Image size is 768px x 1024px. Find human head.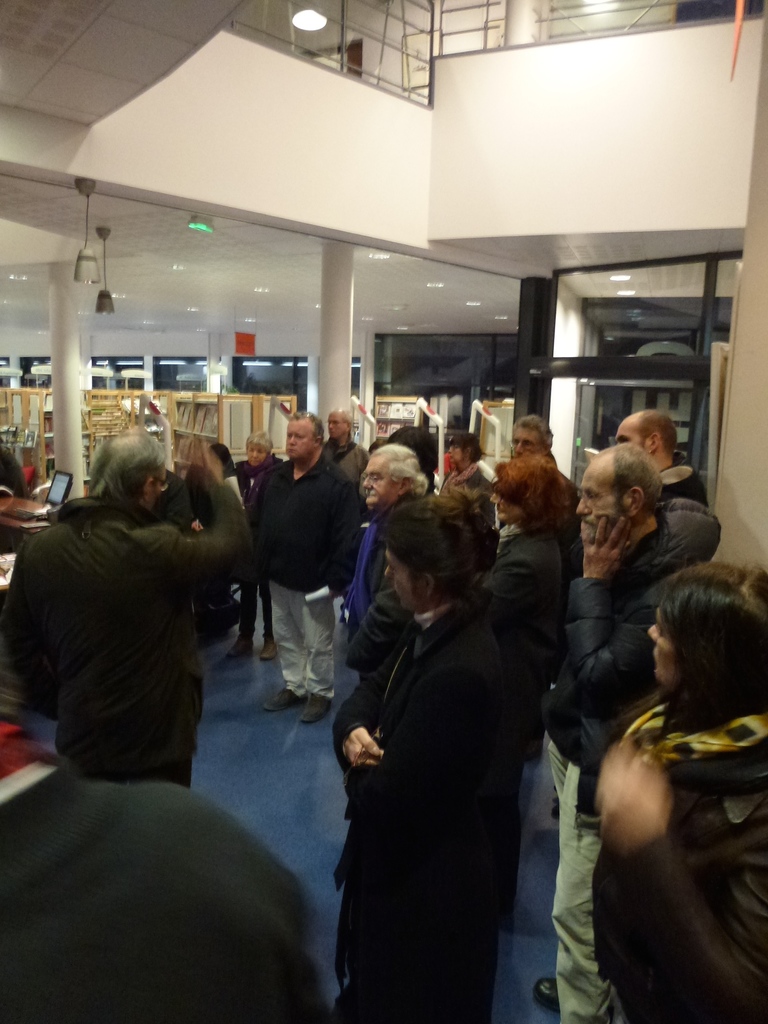
box(510, 414, 556, 456).
